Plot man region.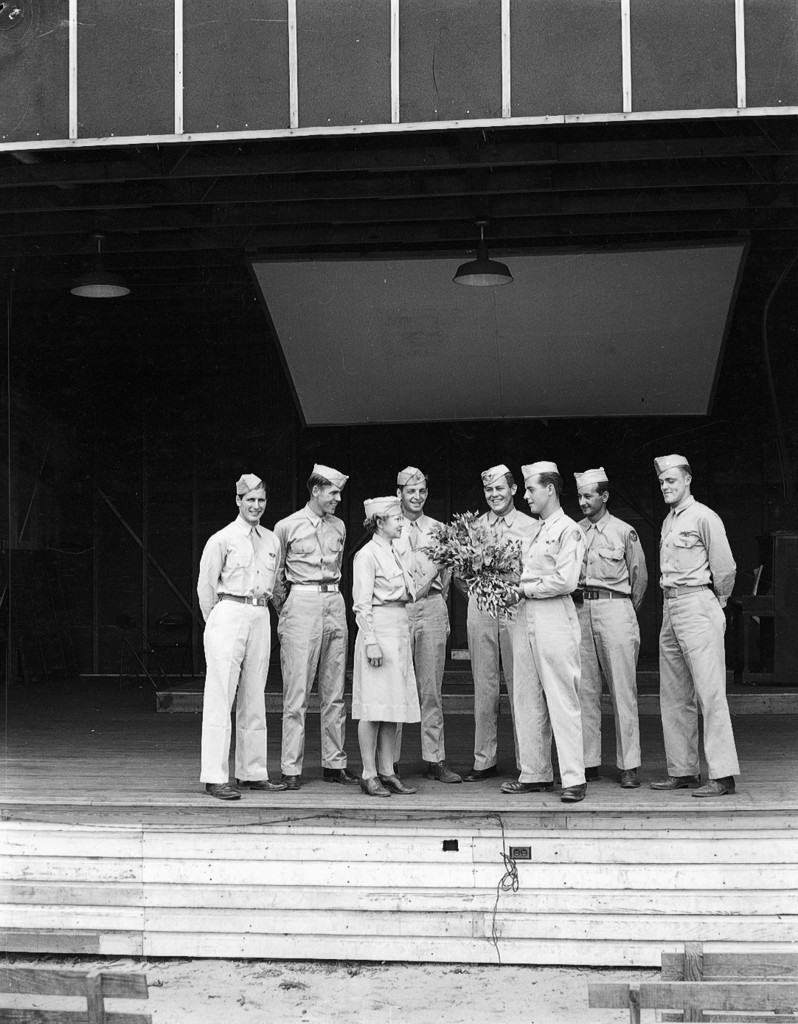
Plotted at 468/463/542/782.
